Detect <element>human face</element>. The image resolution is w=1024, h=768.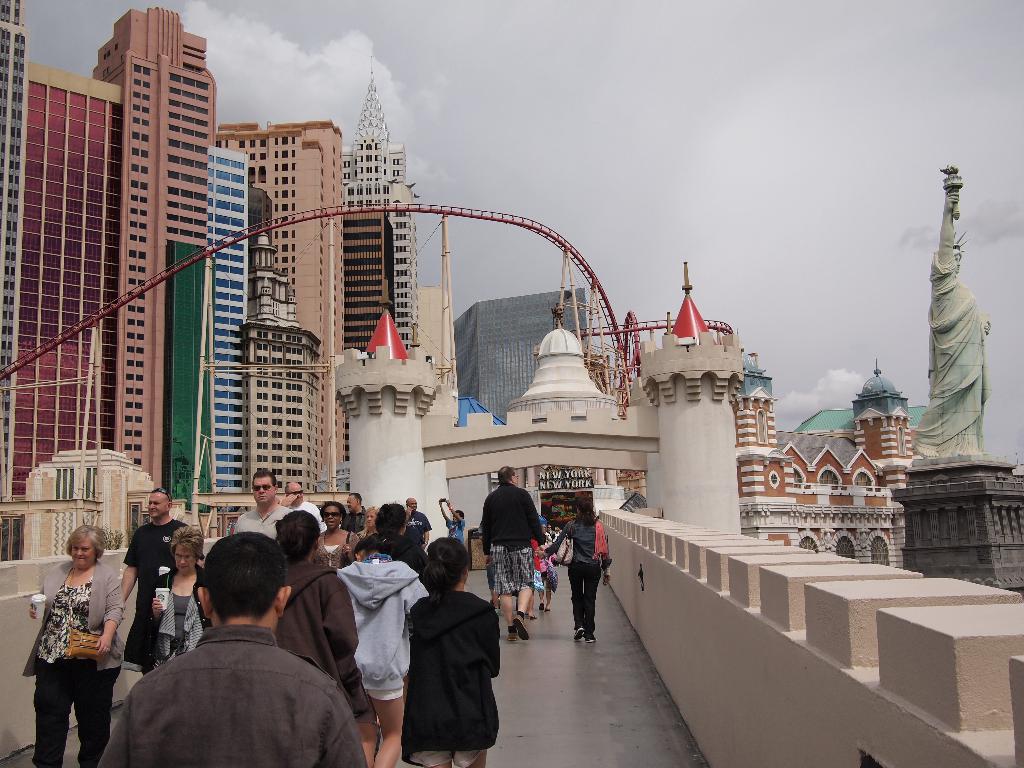
bbox(324, 502, 342, 525).
